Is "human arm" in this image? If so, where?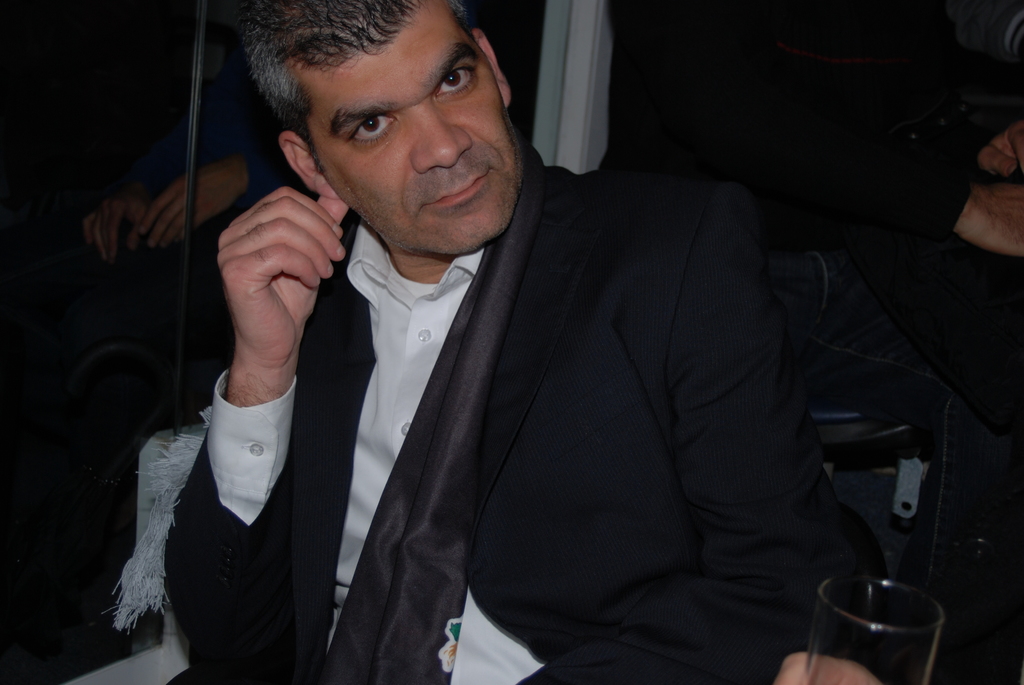
Yes, at x1=182 y1=97 x2=367 y2=670.
